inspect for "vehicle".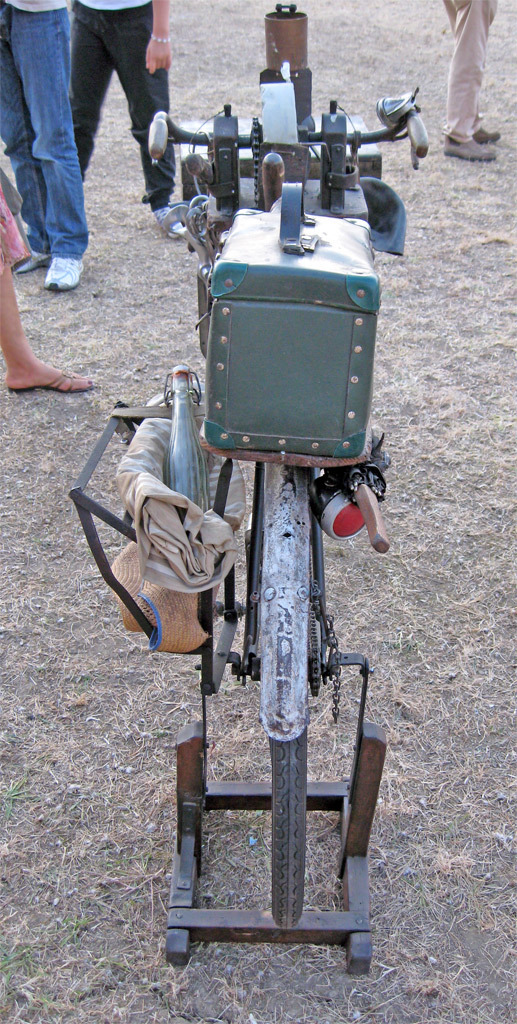
Inspection: <box>70,0,432,959</box>.
